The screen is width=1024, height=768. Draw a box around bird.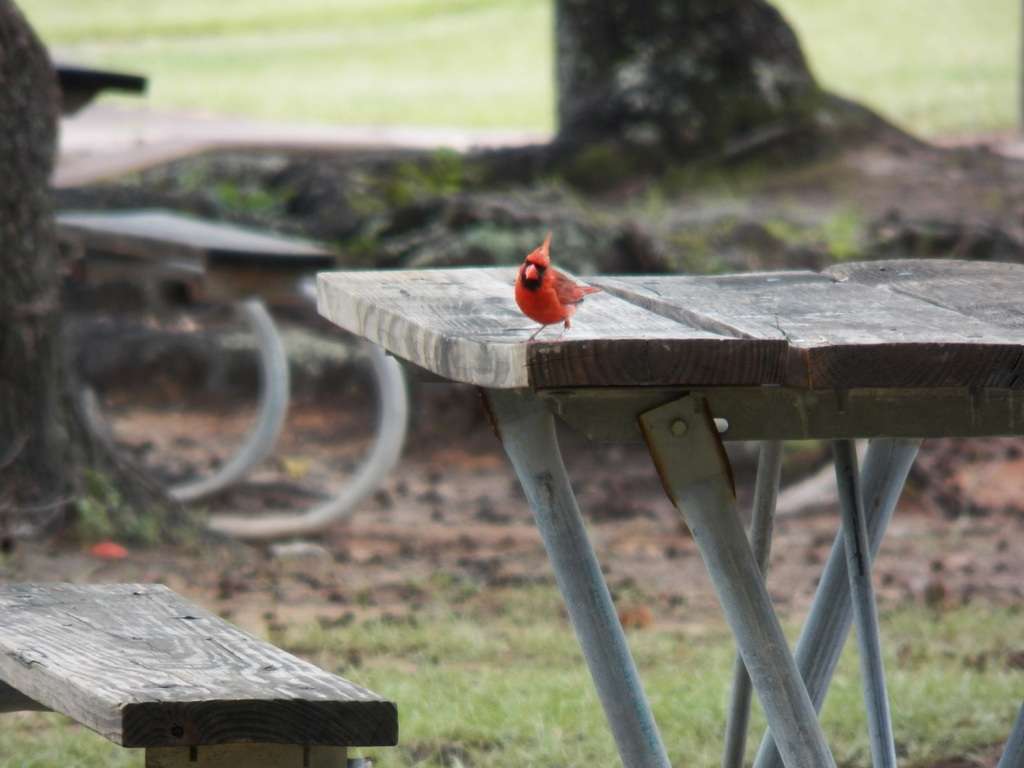
510 243 598 324.
